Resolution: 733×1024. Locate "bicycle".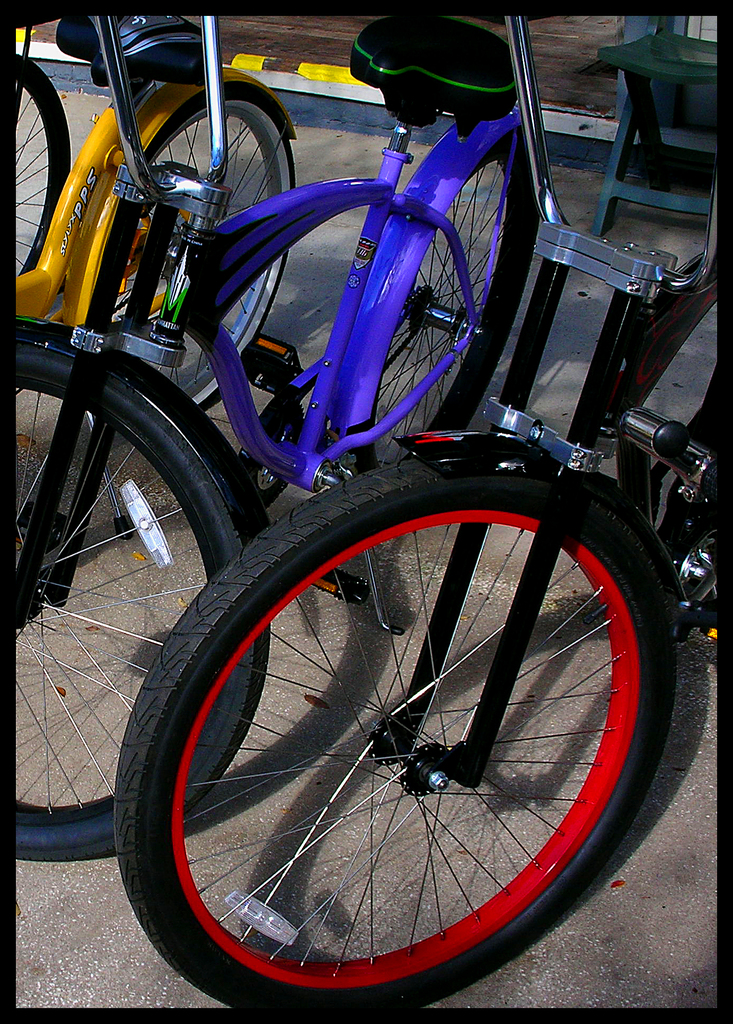
(1, 0, 289, 451).
